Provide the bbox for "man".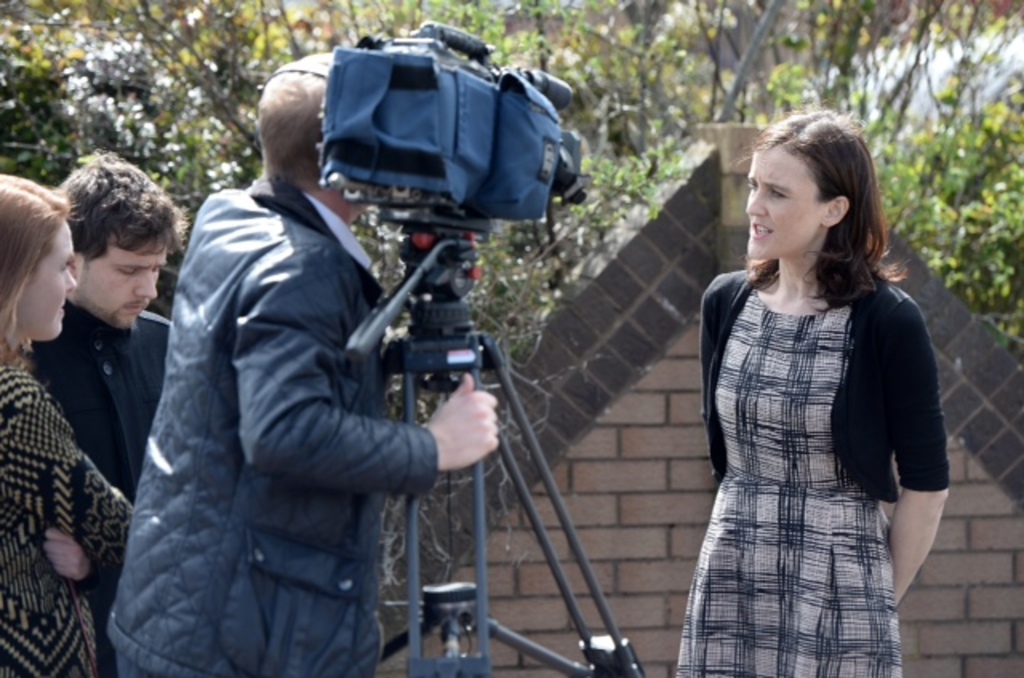
109:50:498:676.
